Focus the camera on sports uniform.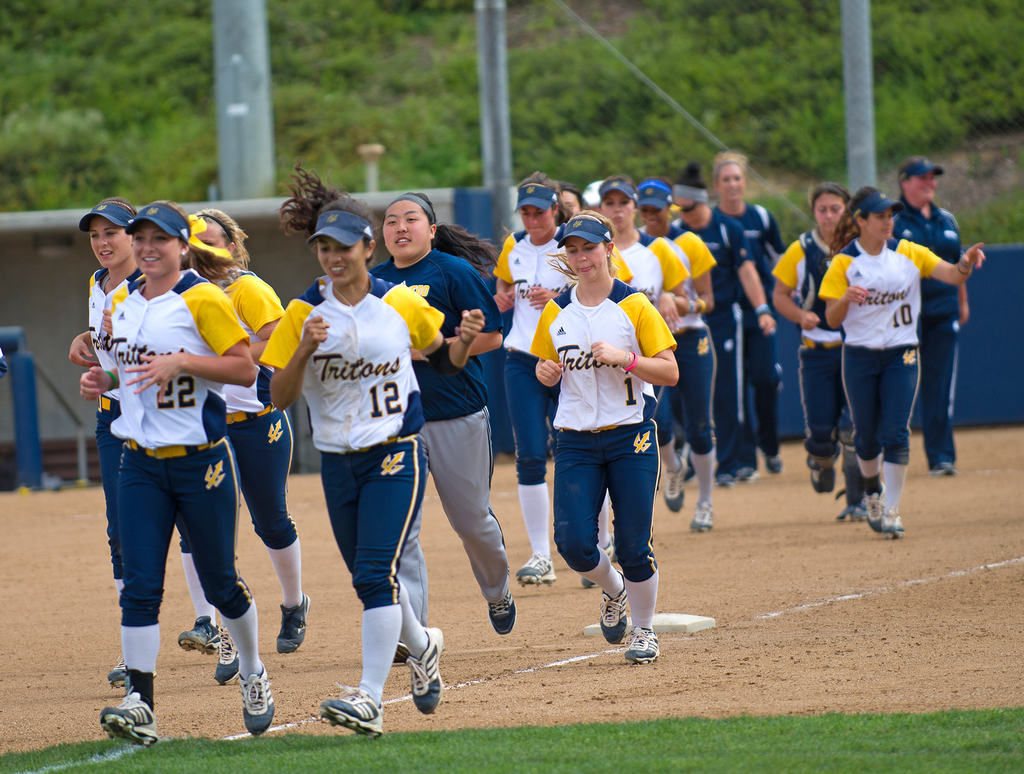
Focus region: box(777, 230, 868, 489).
